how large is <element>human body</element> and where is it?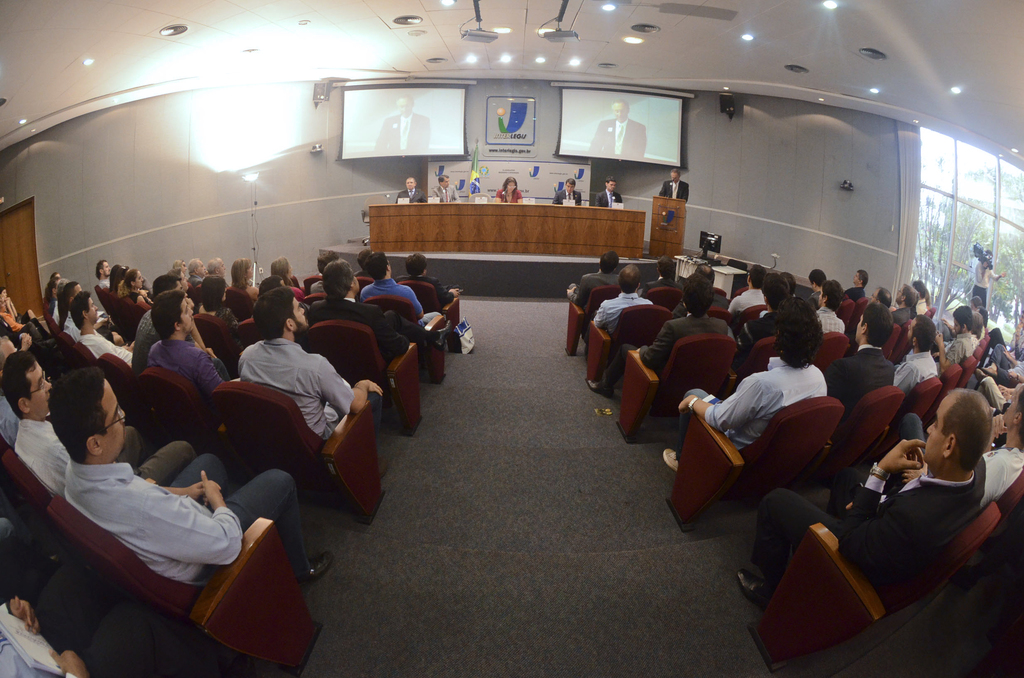
Bounding box: <bbox>815, 273, 845, 326</bbox>.
